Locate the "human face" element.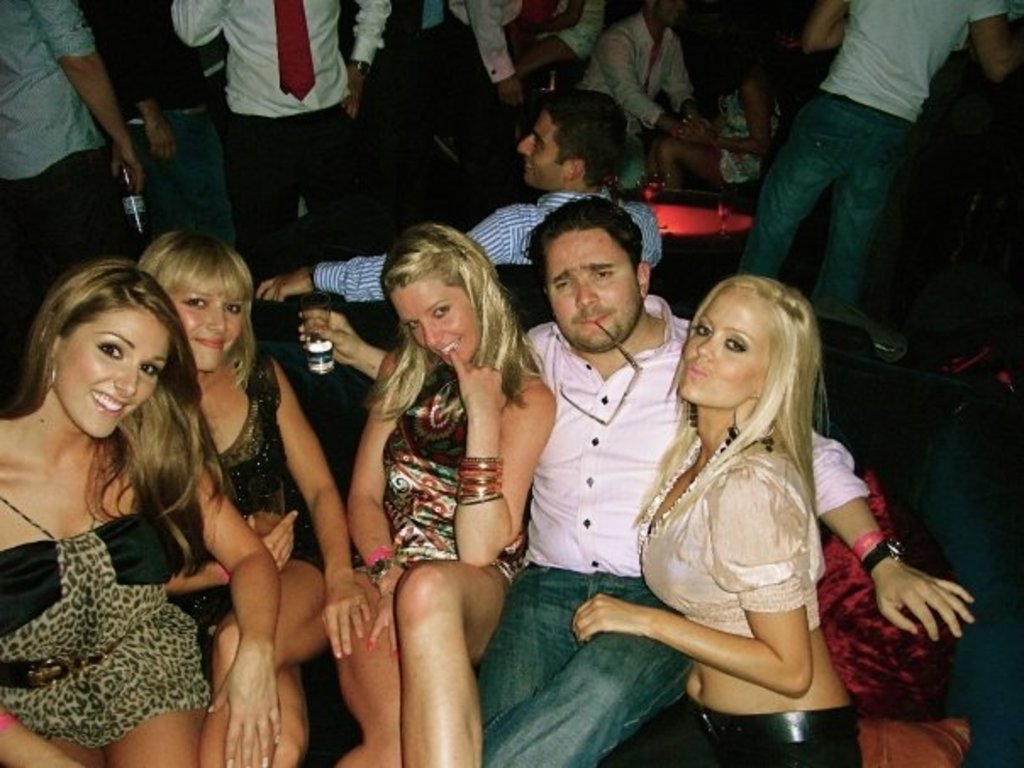
Element bbox: (x1=398, y1=280, x2=473, y2=366).
